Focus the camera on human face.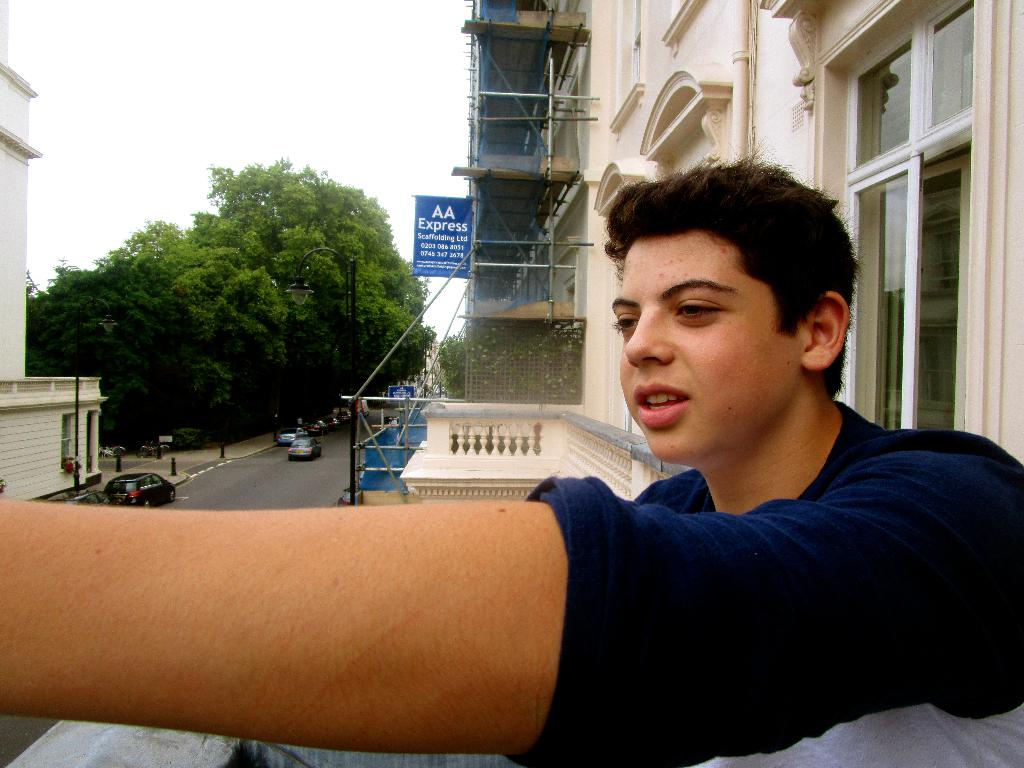
Focus region: box(605, 241, 784, 461).
